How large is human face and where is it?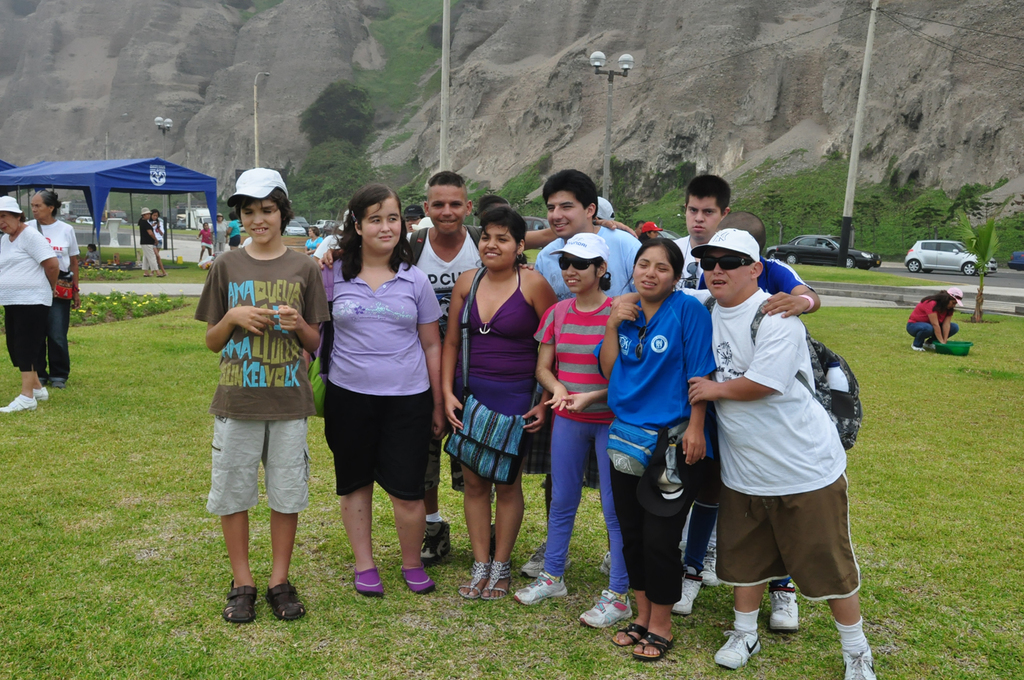
Bounding box: bbox(630, 246, 674, 300).
